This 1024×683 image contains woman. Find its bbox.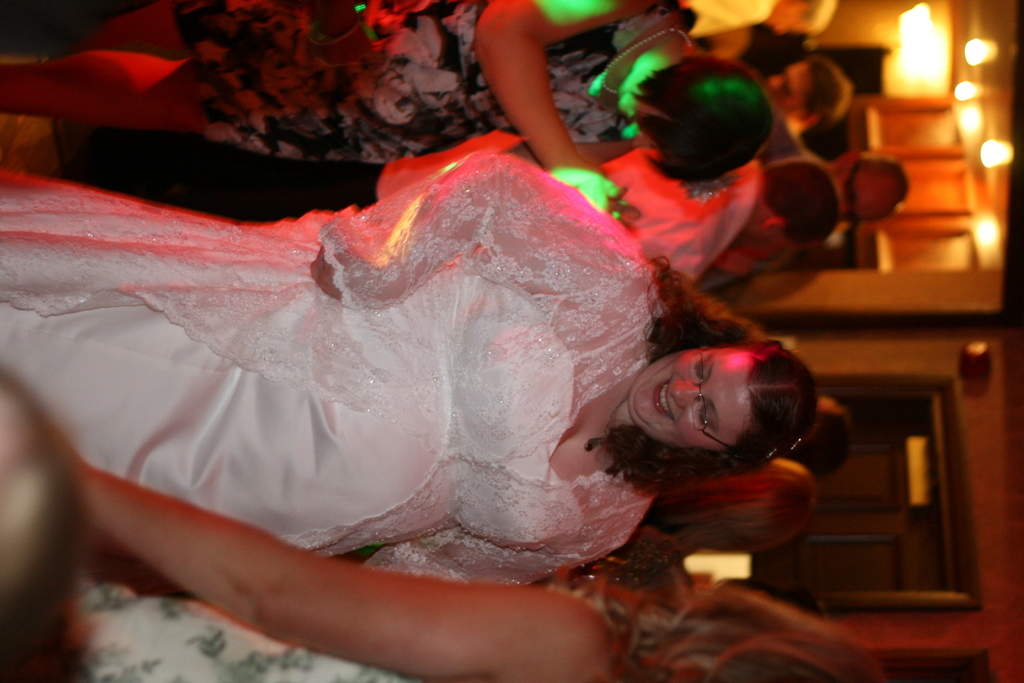
Rect(80, 451, 899, 682).
